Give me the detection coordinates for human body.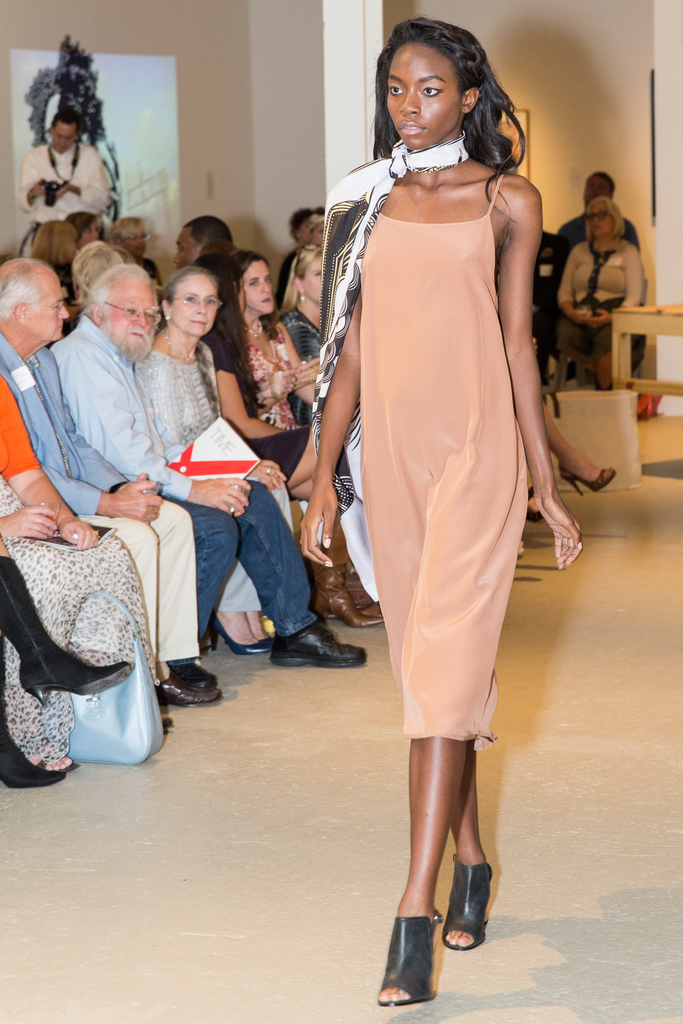
{"x1": 1, "y1": 109, "x2": 116, "y2": 220}.
